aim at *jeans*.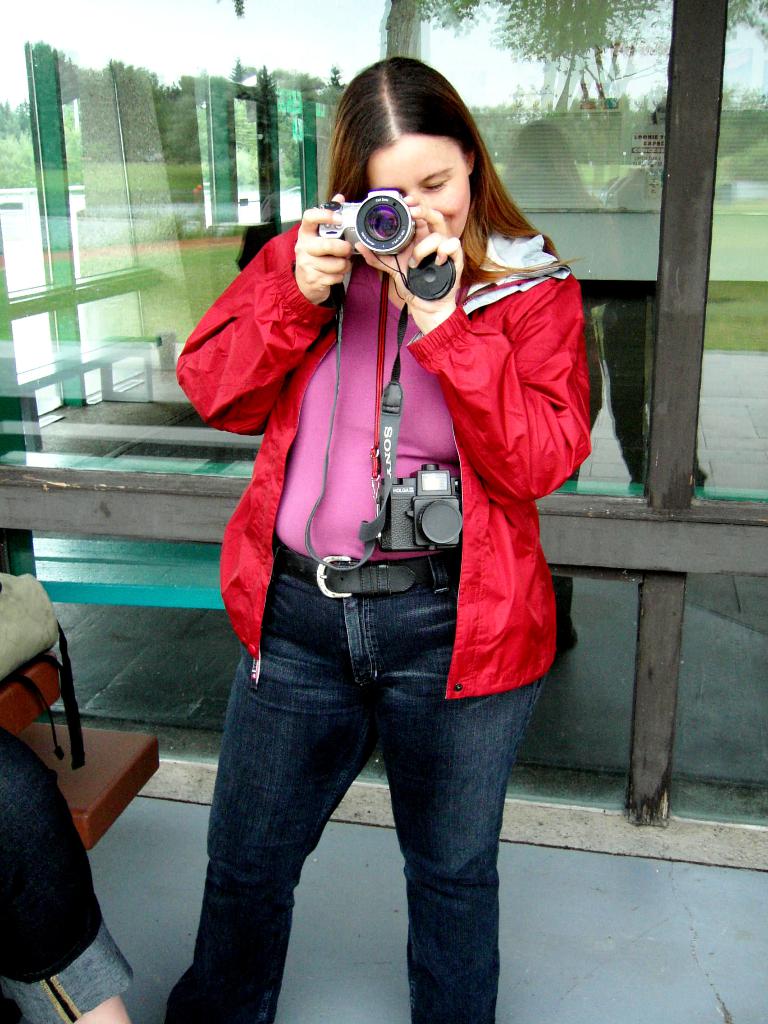
Aimed at crop(164, 573, 557, 1012).
